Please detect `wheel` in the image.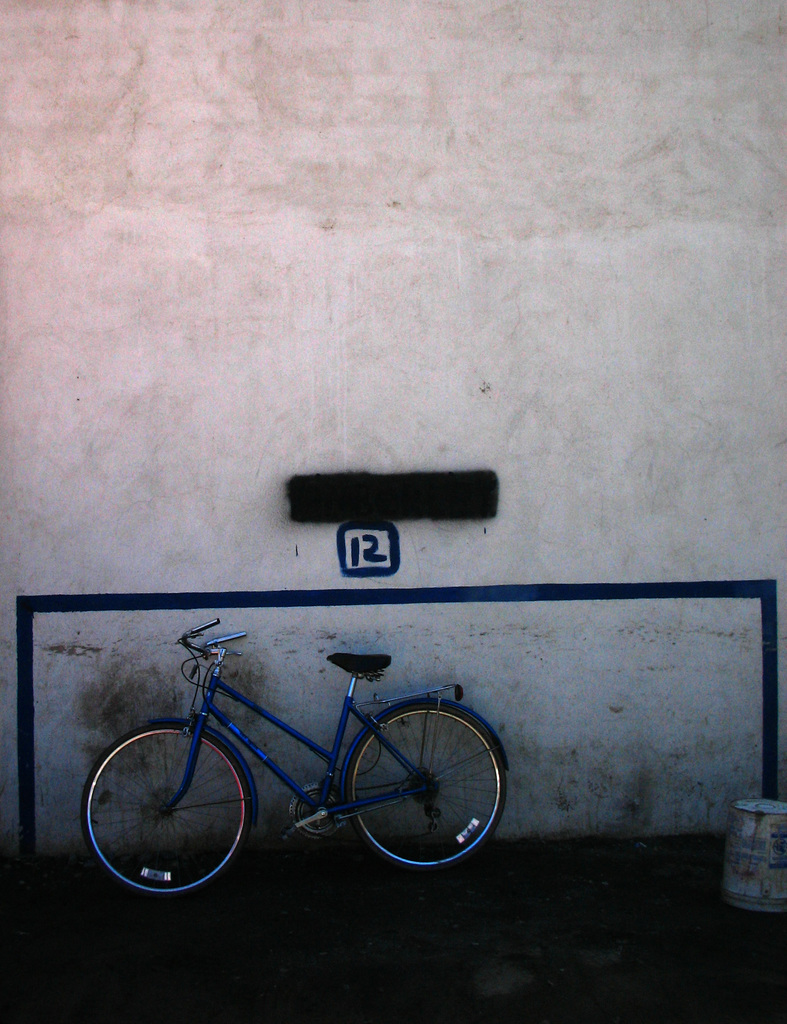
locate(80, 725, 256, 904).
